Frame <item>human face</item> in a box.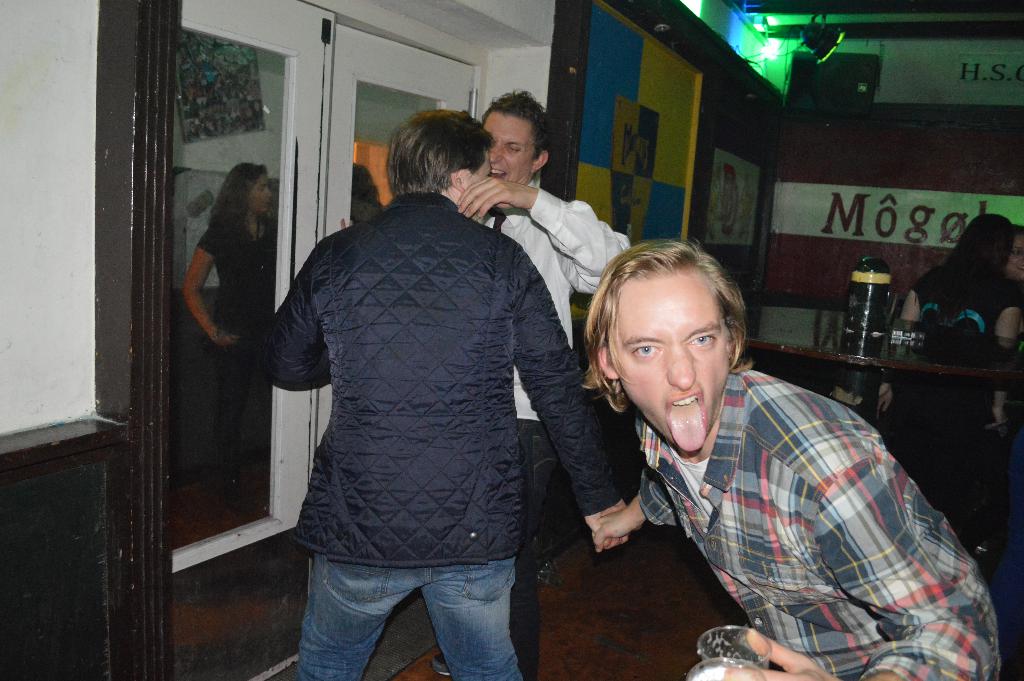
465, 151, 493, 192.
